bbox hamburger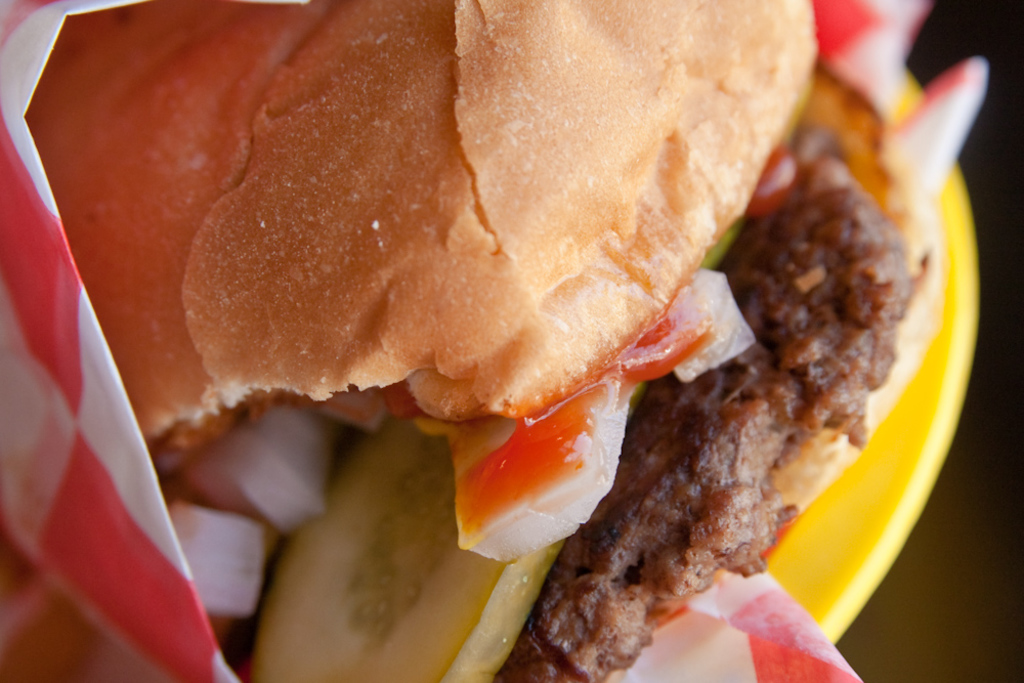
[x1=25, y1=0, x2=940, y2=682]
